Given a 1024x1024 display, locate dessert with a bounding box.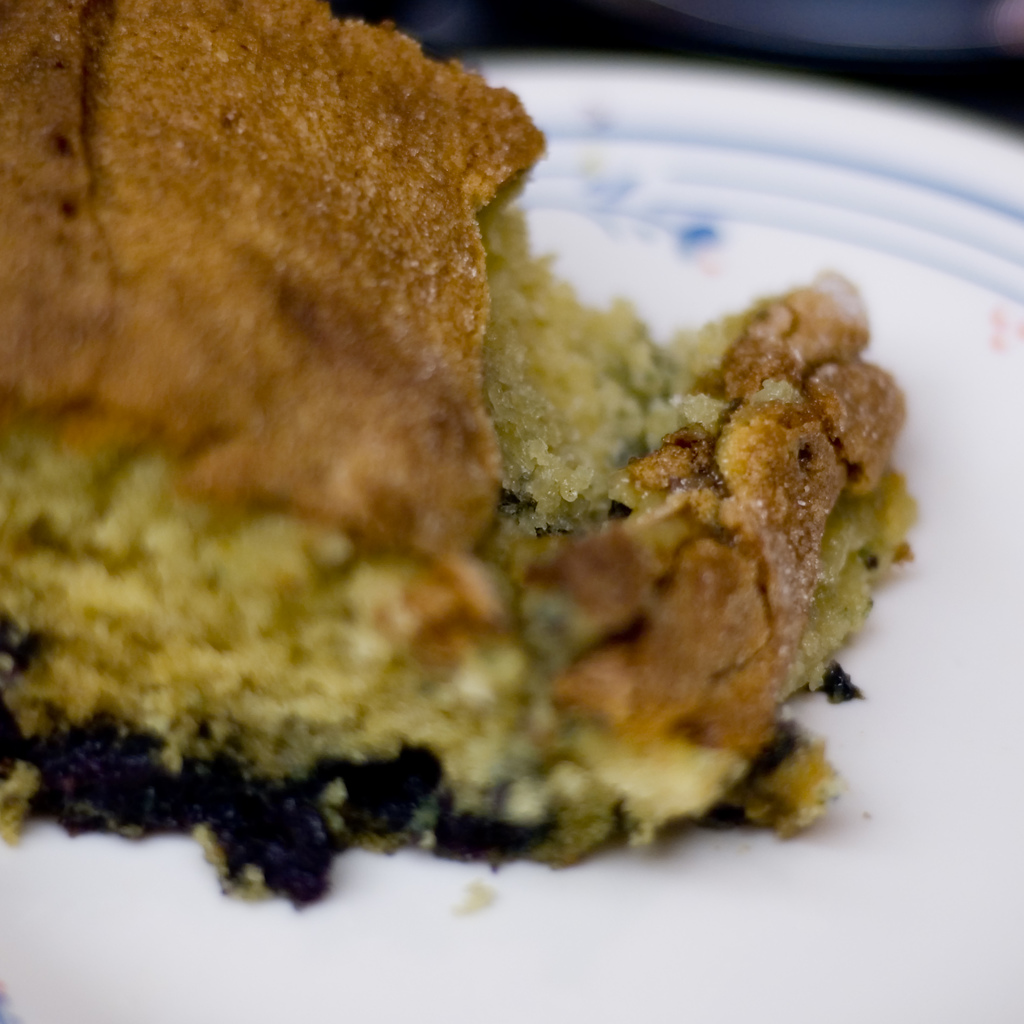
Located: l=0, t=0, r=998, b=923.
